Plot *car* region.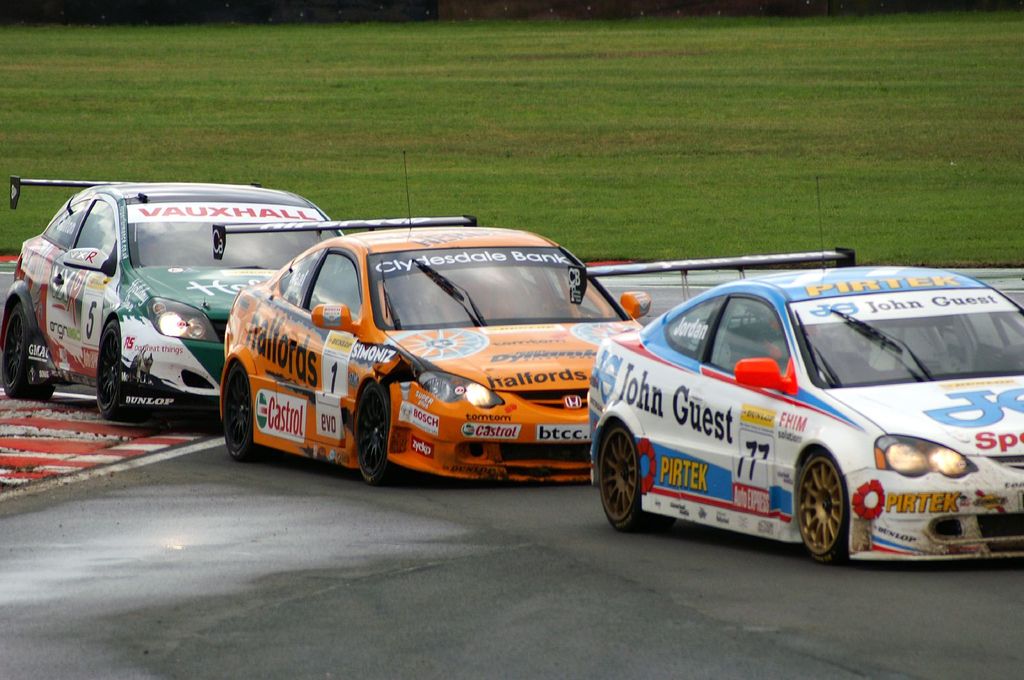
Plotted at detection(218, 151, 650, 487).
